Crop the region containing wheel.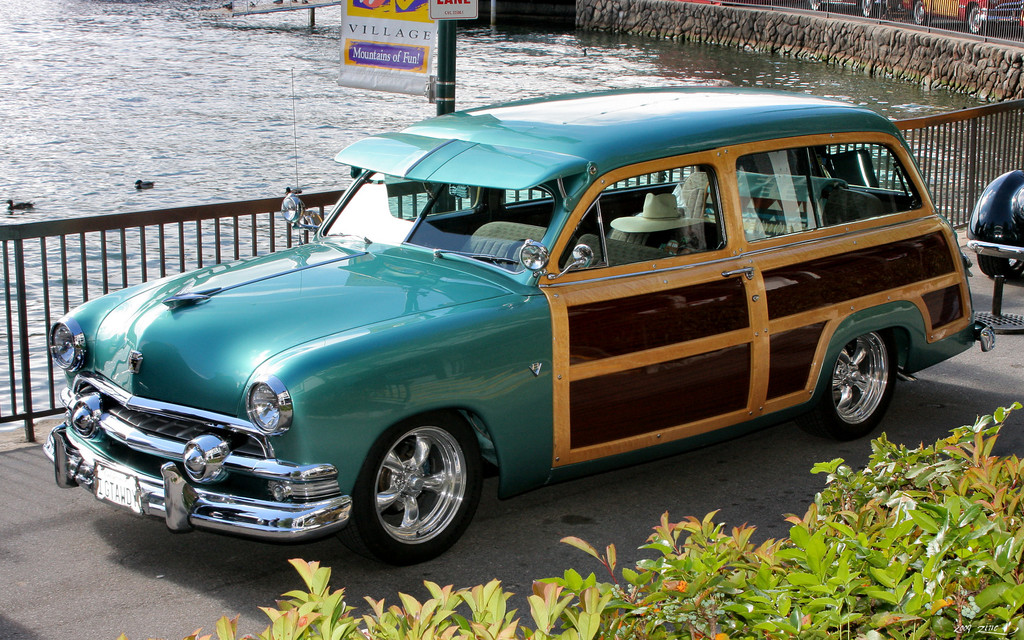
Crop region: box(348, 412, 484, 563).
